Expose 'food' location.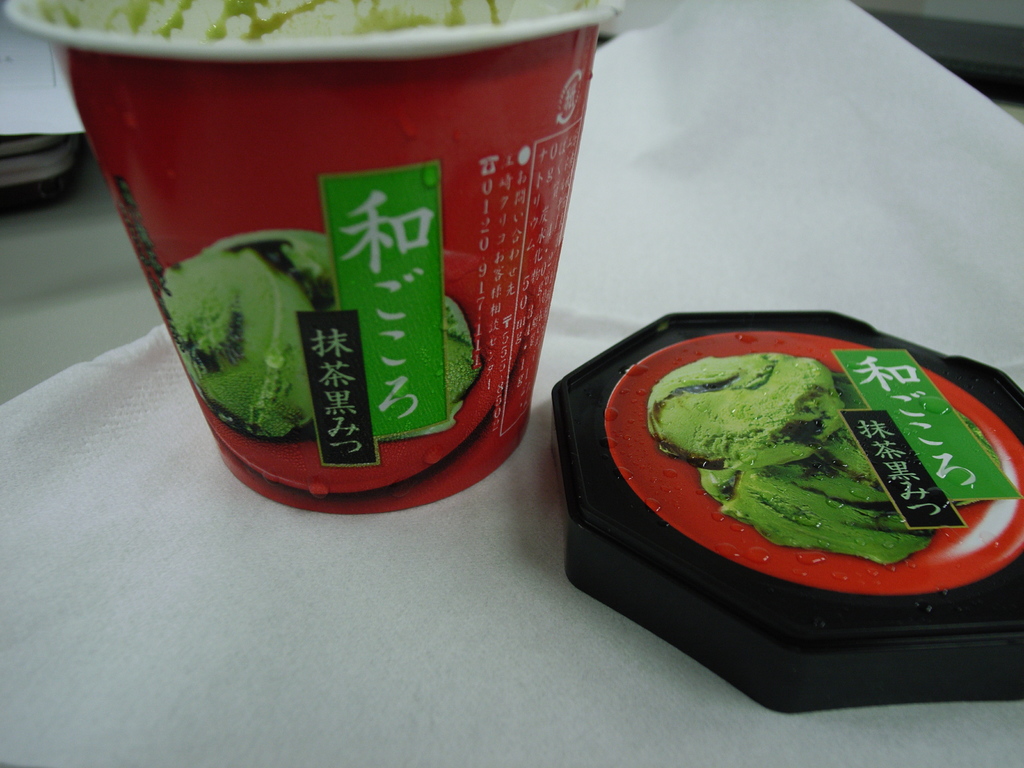
Exposed at BBox(29, 0, 589, 45).
